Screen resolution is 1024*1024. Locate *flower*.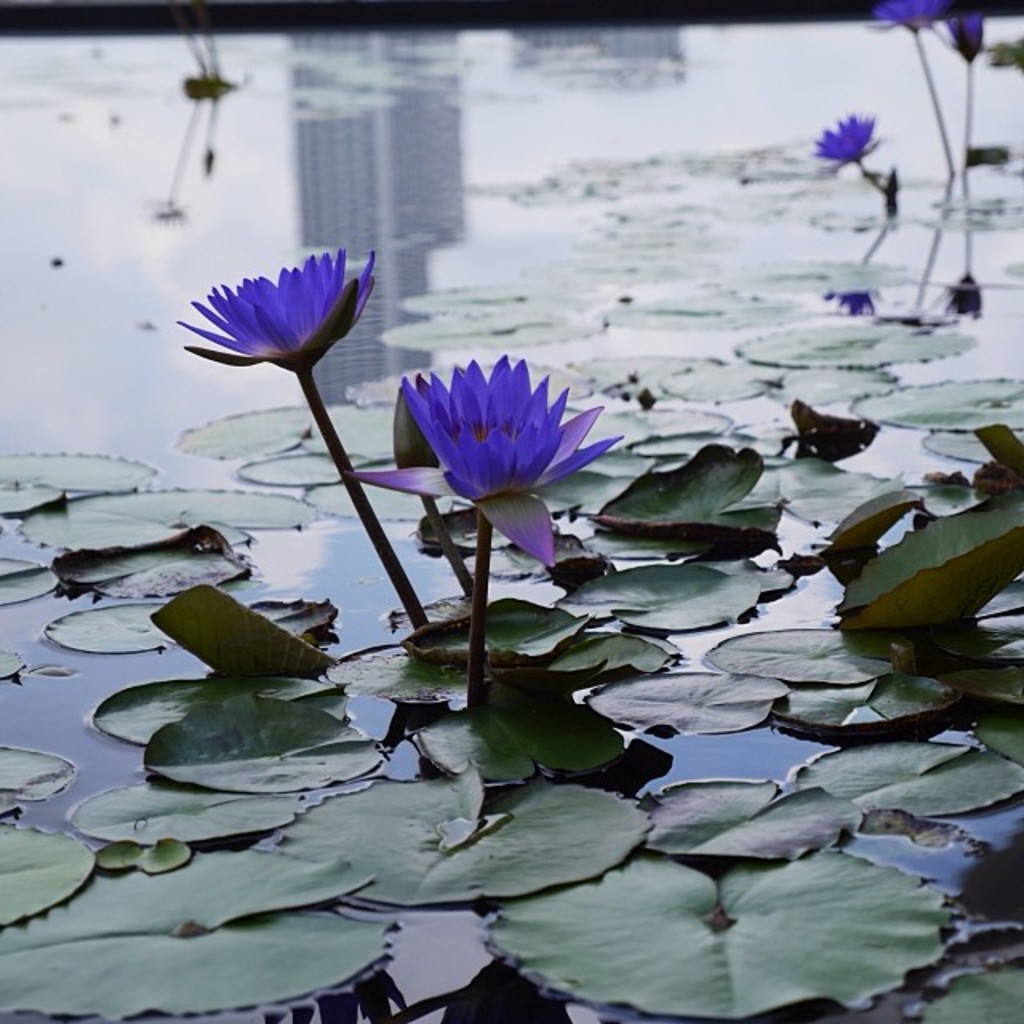
locate(803, 112, 882, 174).
